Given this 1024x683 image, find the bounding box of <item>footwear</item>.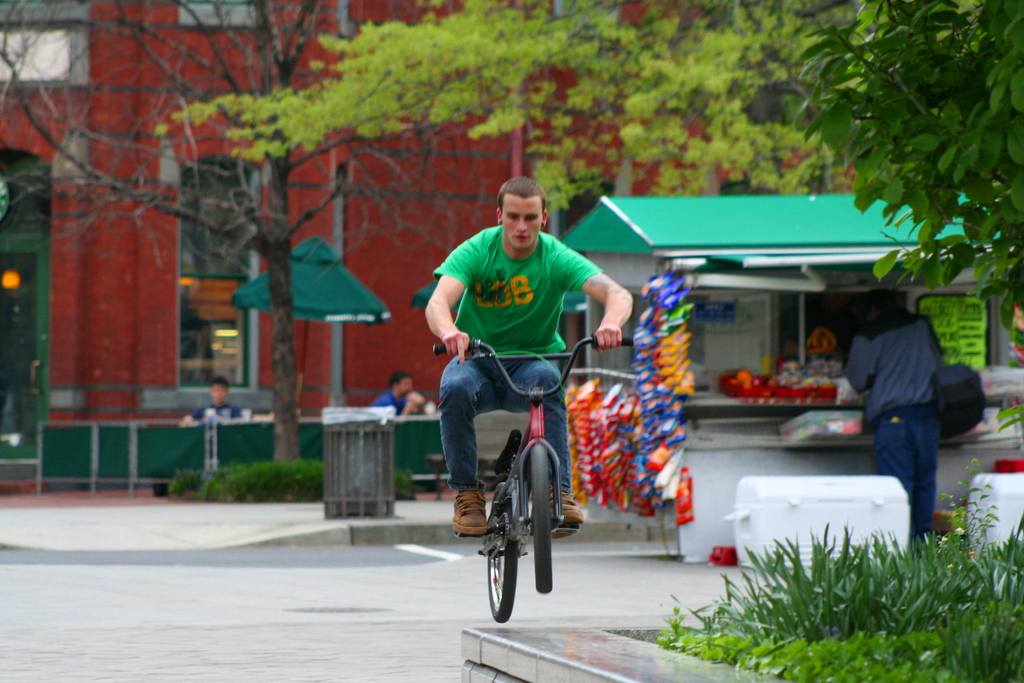
<region>545, 492, 585, 541</region>.
